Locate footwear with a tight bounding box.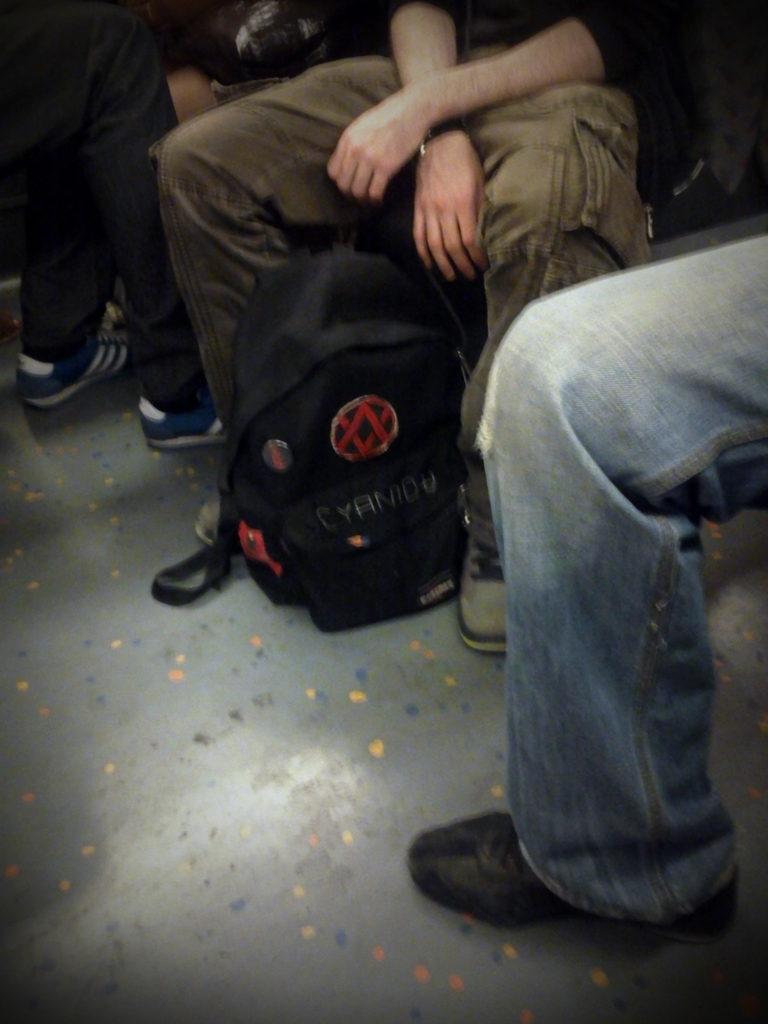
<box>191,483,224,547</box>.
